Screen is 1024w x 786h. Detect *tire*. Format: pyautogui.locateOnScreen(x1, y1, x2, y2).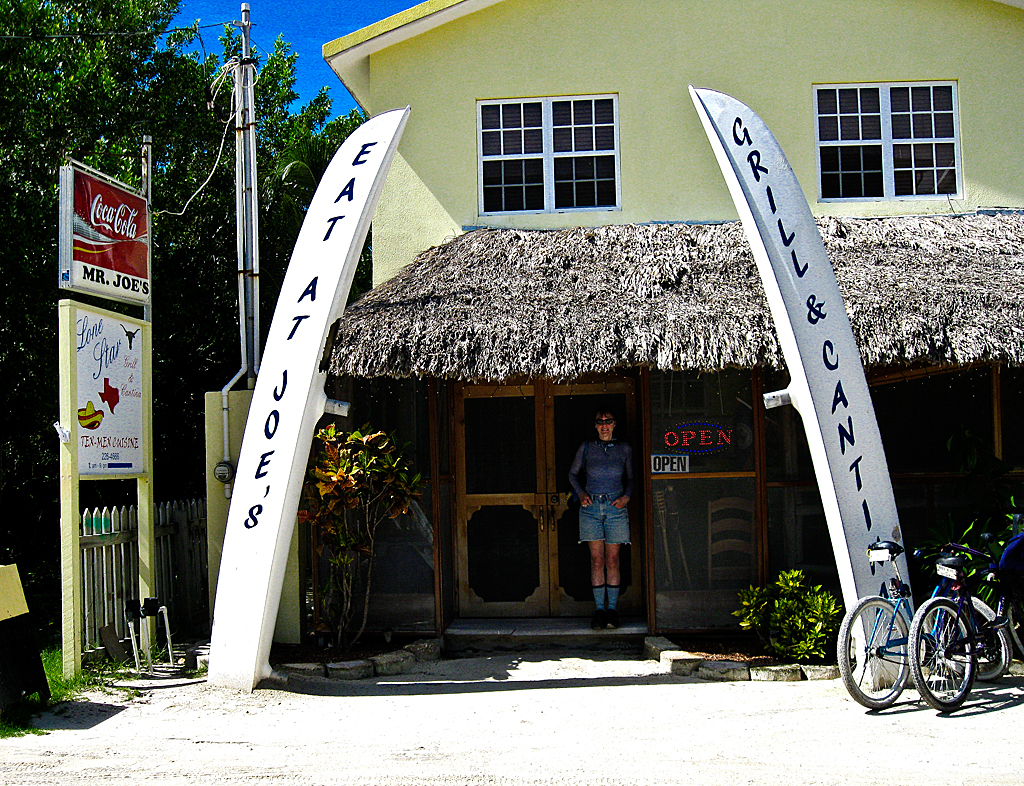
pyautogui.locateOnScreen(835, 595, 910, 708).
